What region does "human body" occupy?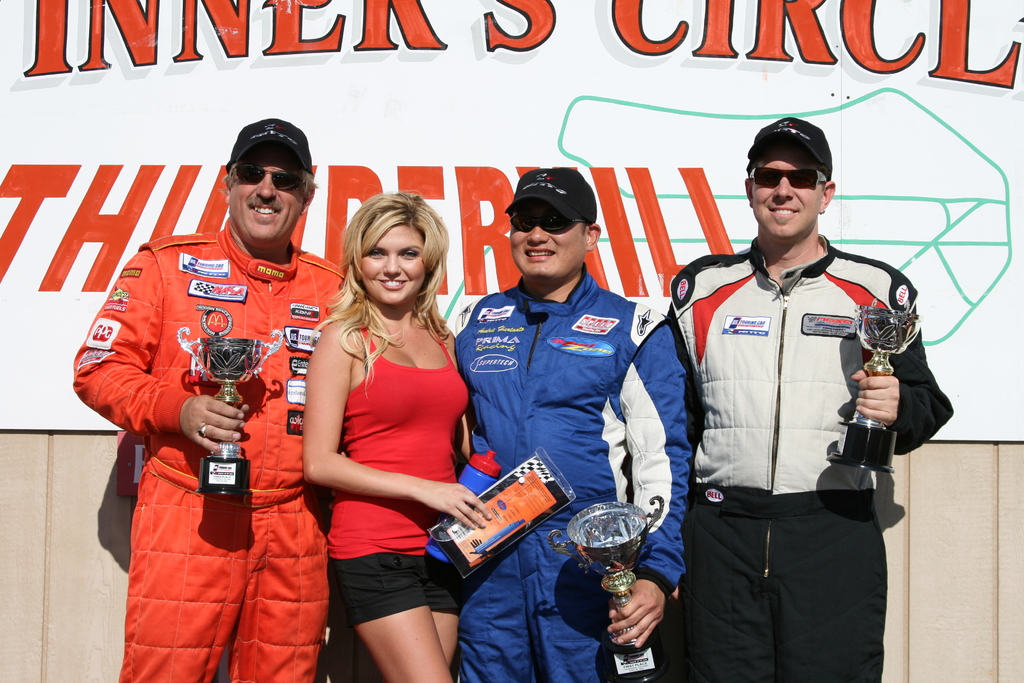
70,220,346,682.
